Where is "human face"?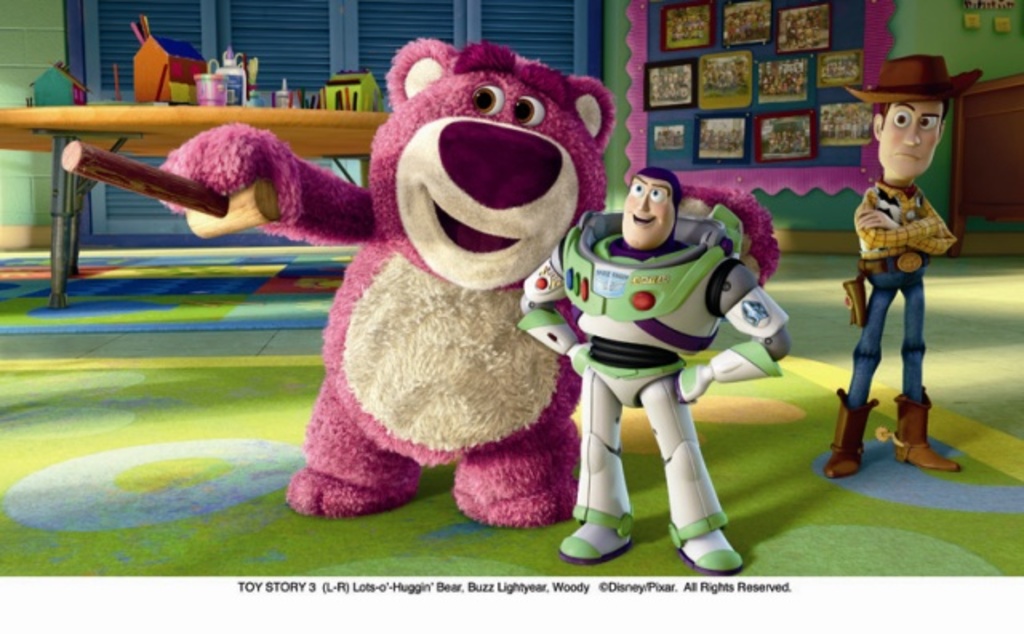
region(875, 102, 946, 178).
